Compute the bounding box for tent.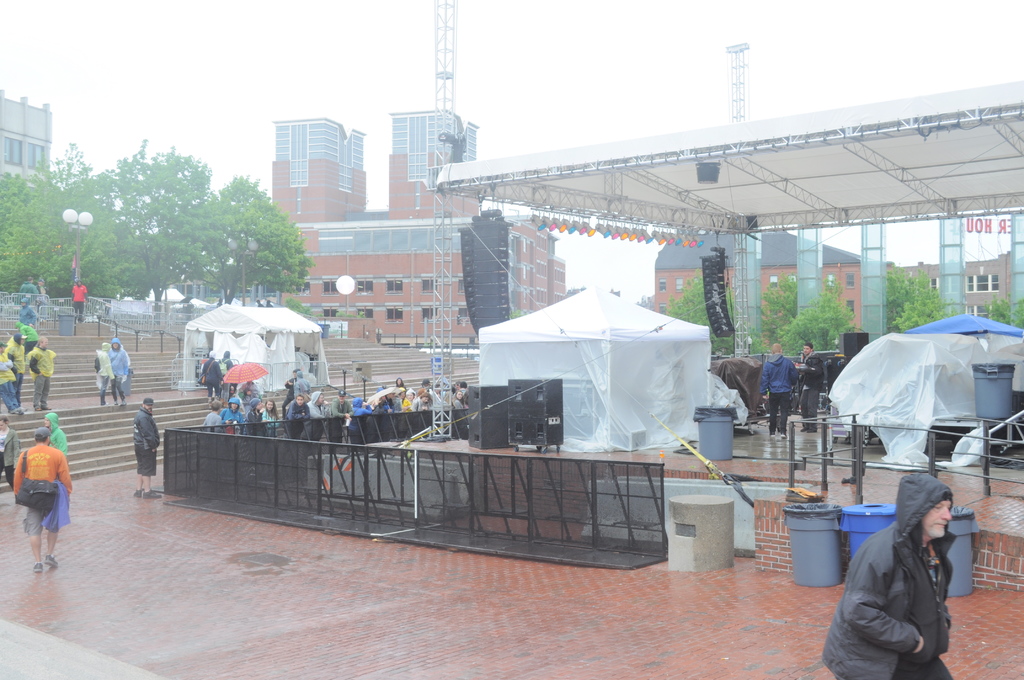
Rect(179, 294, 330, 399).
